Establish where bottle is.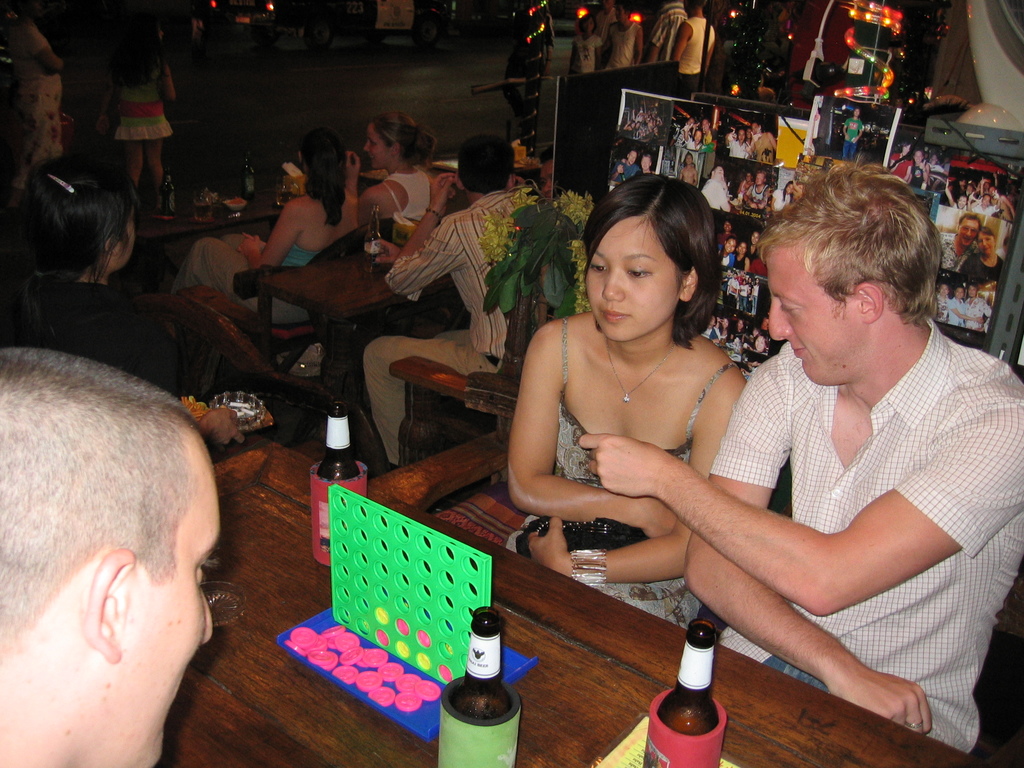
Established at {"x1": 158, "y1": 173, "x2": 174, "y2": 221}.
